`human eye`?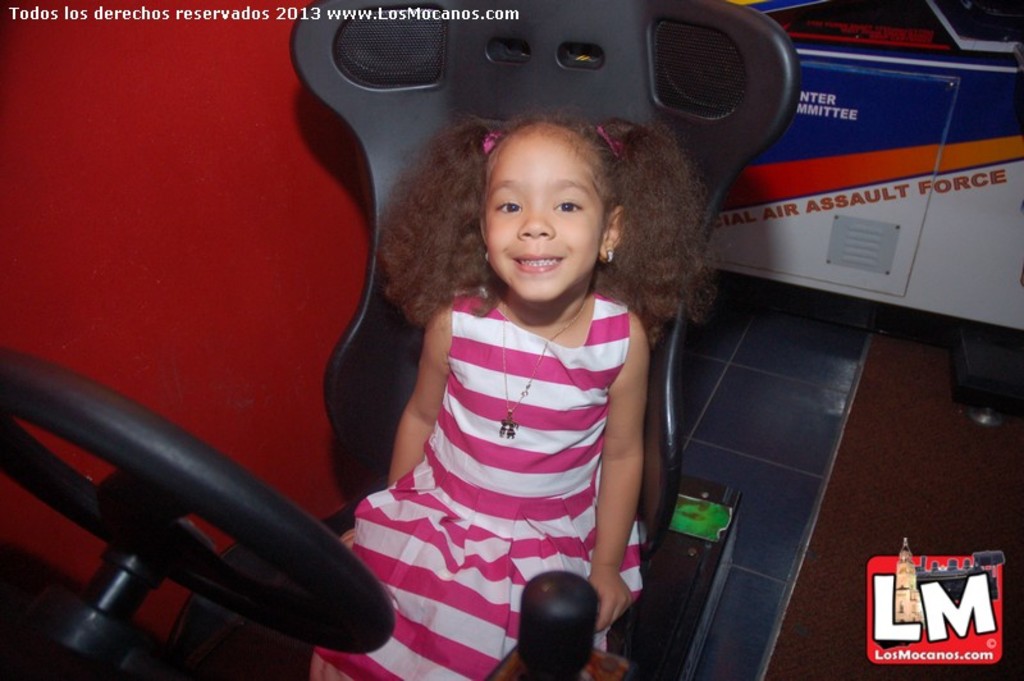
x1=548, y1=192, x2=596, y2=219
